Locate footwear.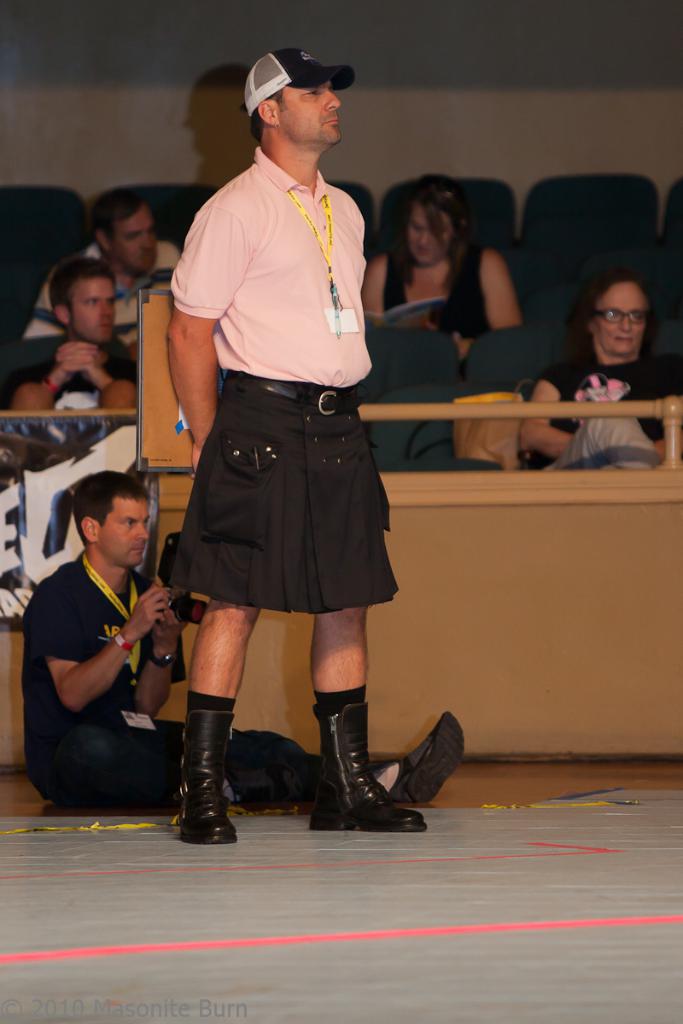
Bounding box: (left=377, top=755, right=405, bottom=800).
